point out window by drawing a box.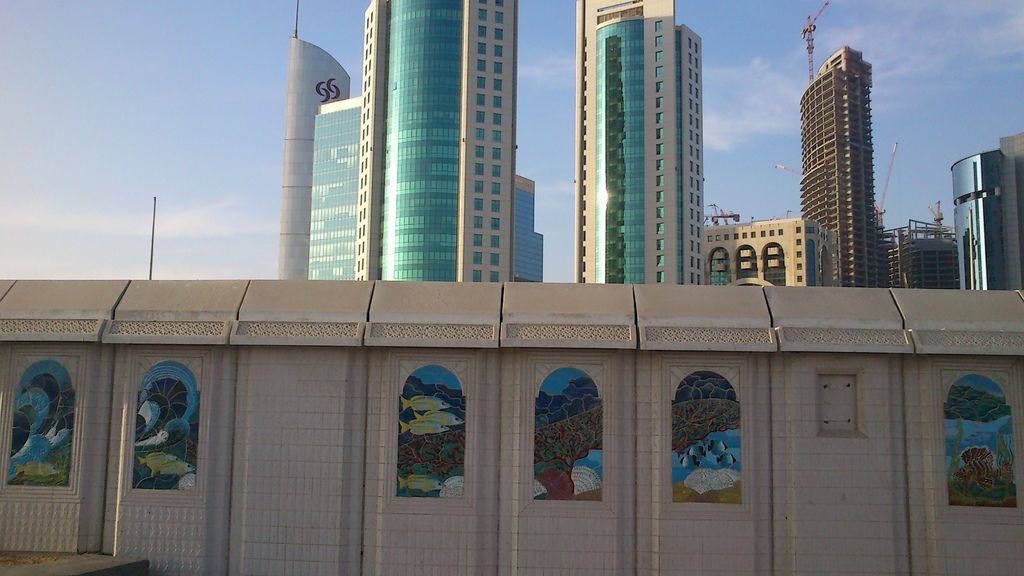
493 130 501 140.
